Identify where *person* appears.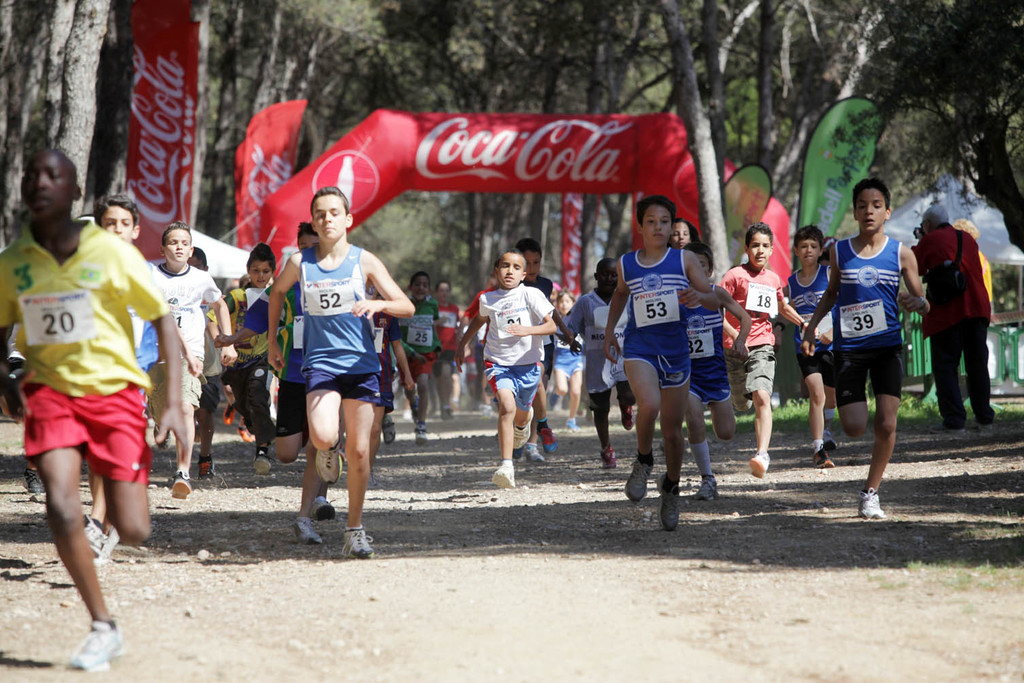
Appears at <region>556, 254, 645, 473</region>.
